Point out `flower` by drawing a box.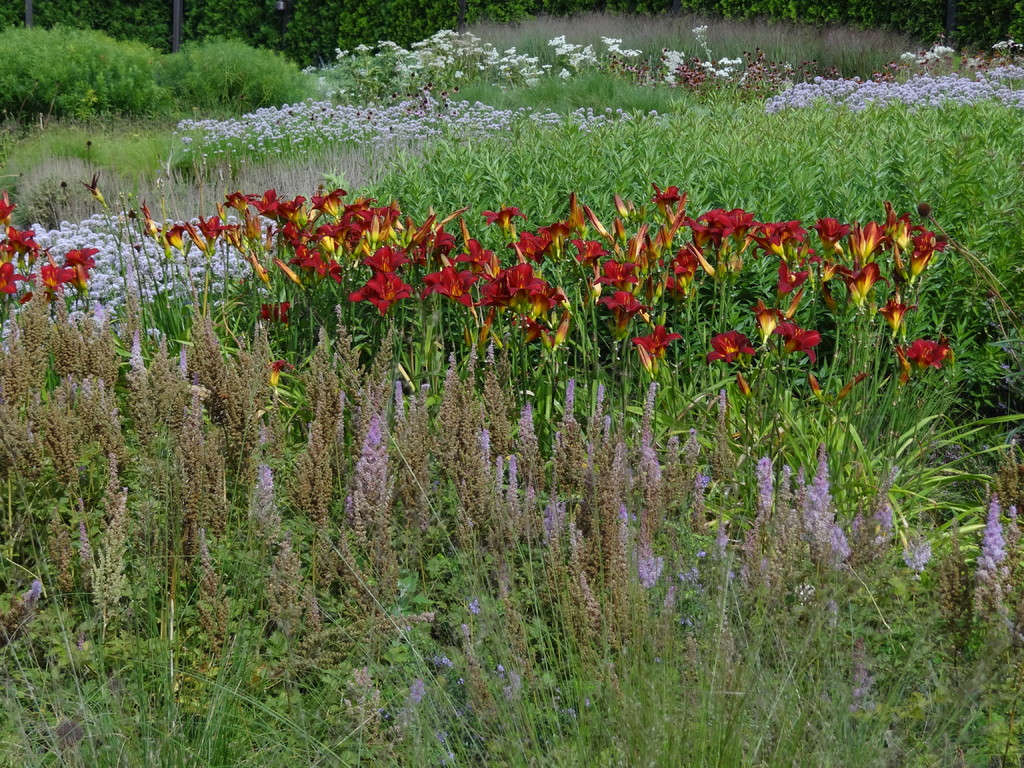
bbox=(125, 323, 145, 369).
